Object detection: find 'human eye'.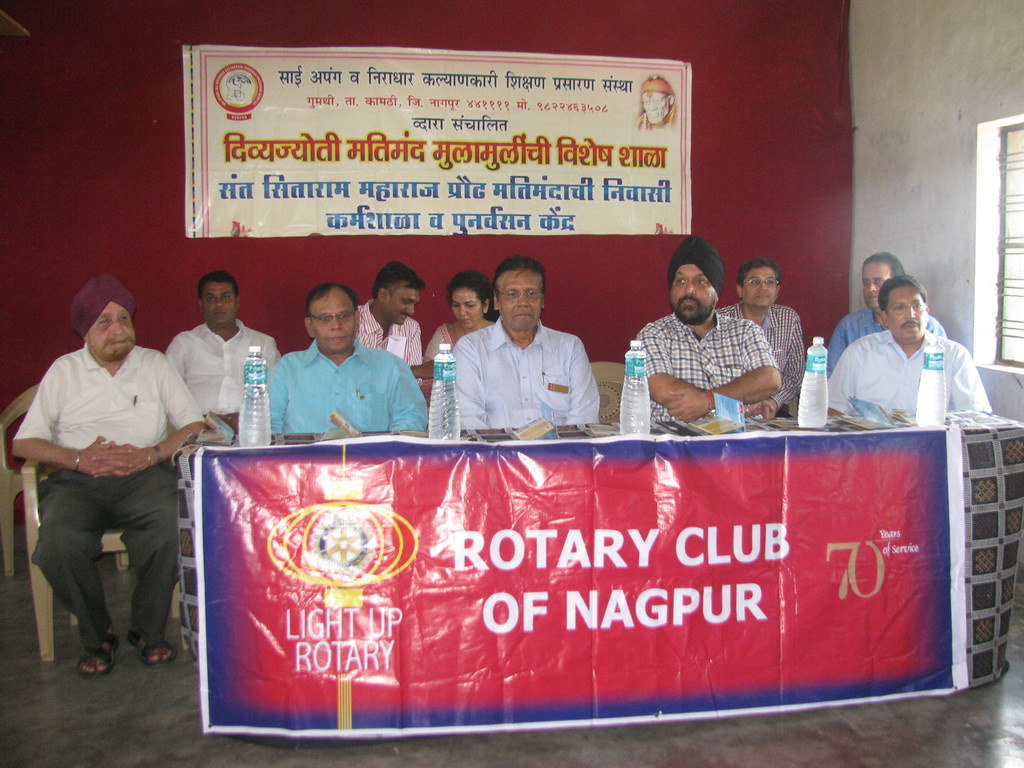
box(221, 296, 230, 300).
